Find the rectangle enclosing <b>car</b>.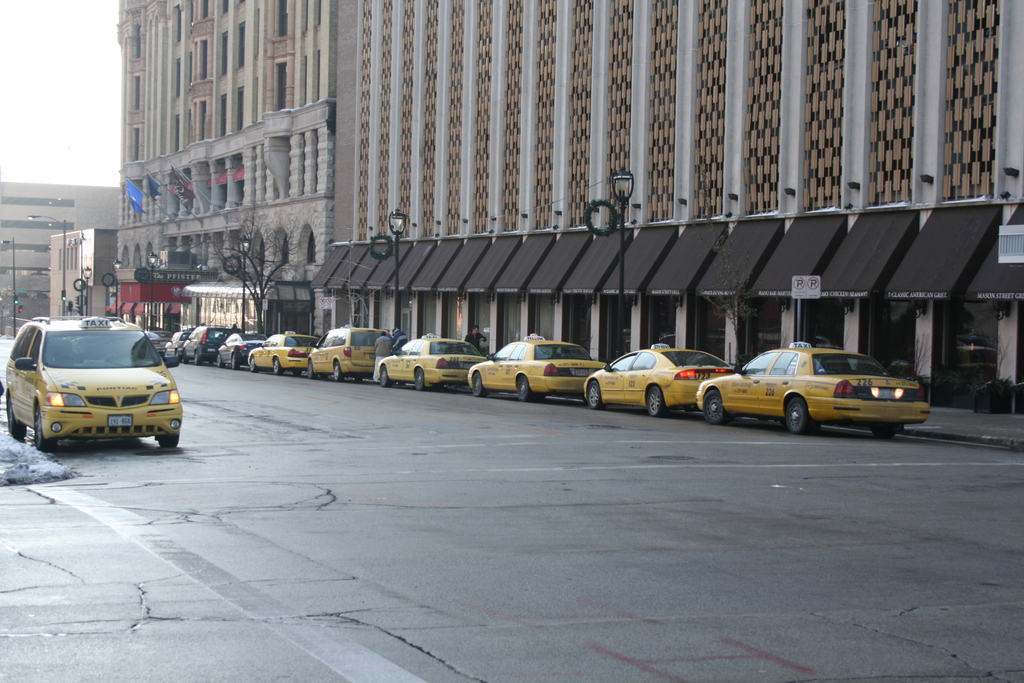
164/328/196/352.
